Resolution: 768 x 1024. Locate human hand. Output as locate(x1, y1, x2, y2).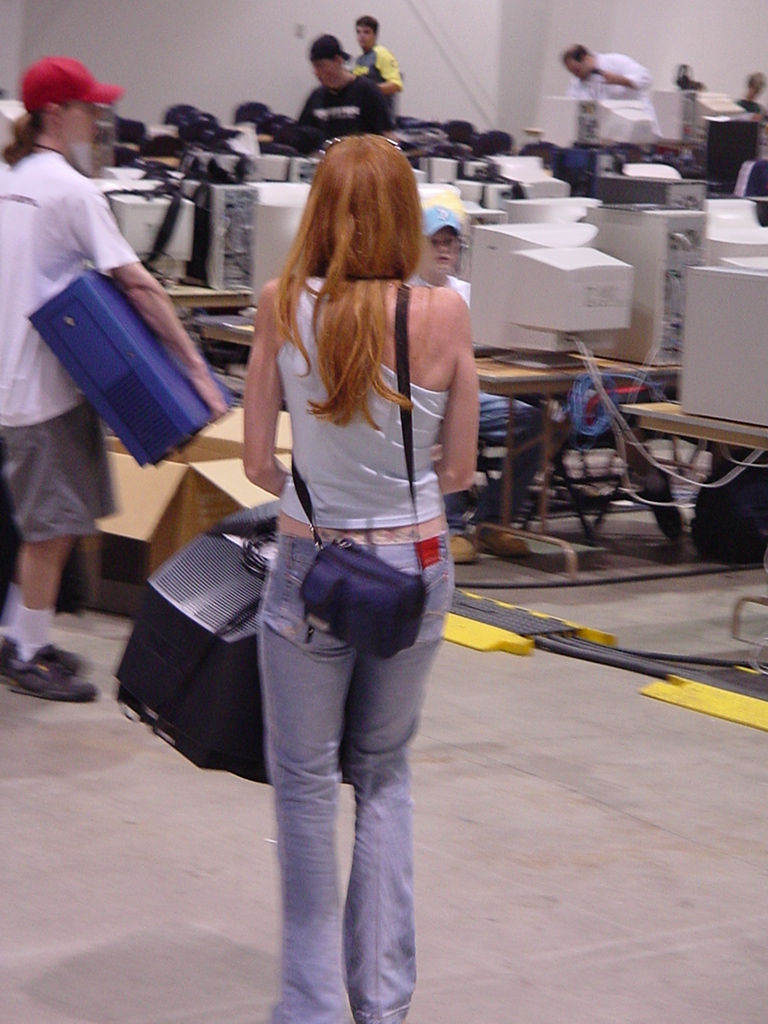
locate(196, 373, 234, 409).
